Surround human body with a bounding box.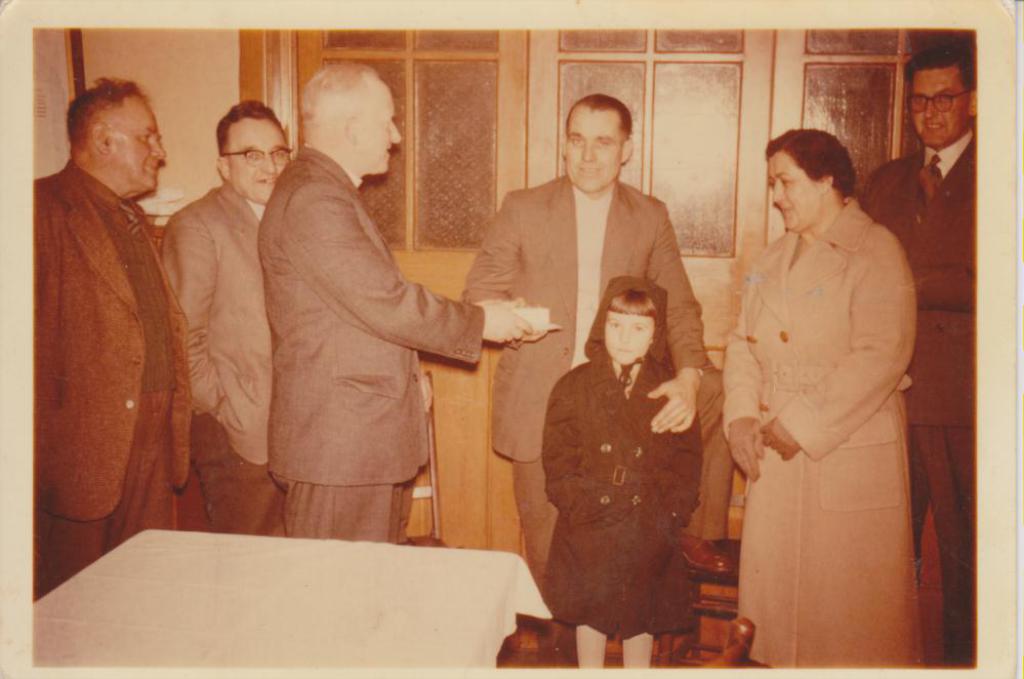
30/162/210/608.
